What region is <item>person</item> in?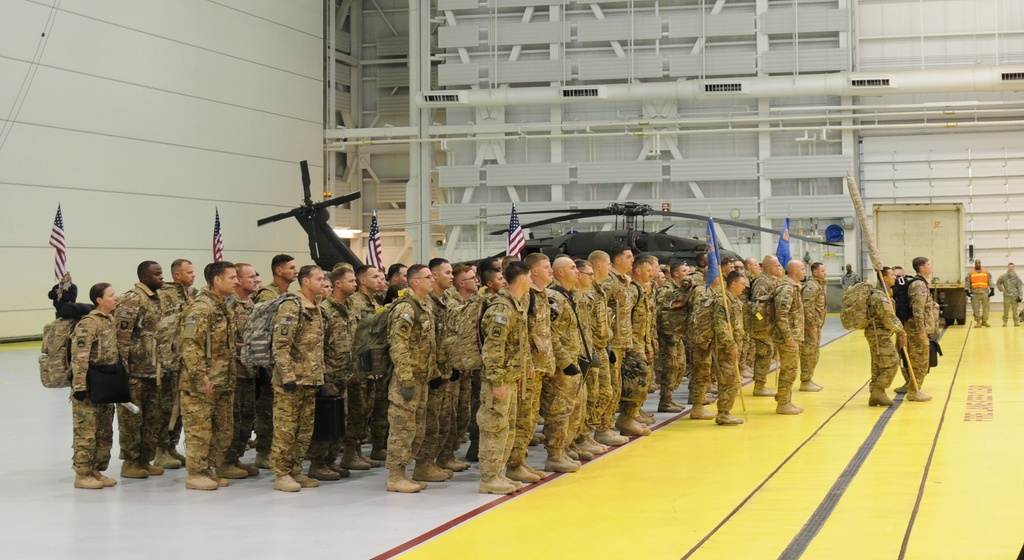
Rect(775, 258, 800, 417).
